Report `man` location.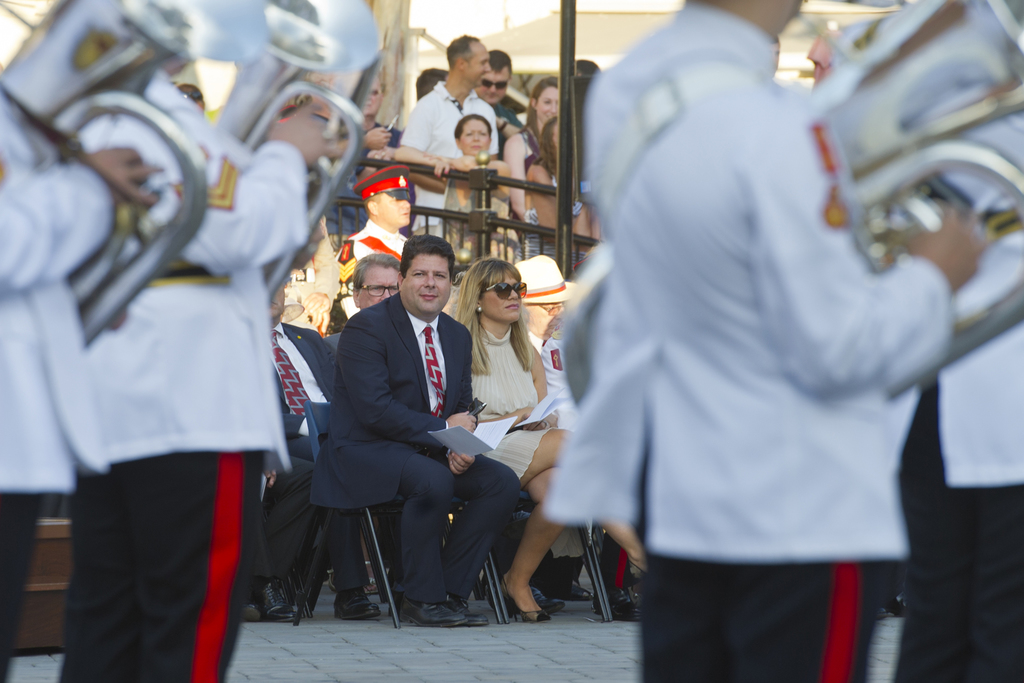
Report: <region>537, 0, 950, 682</region>.
